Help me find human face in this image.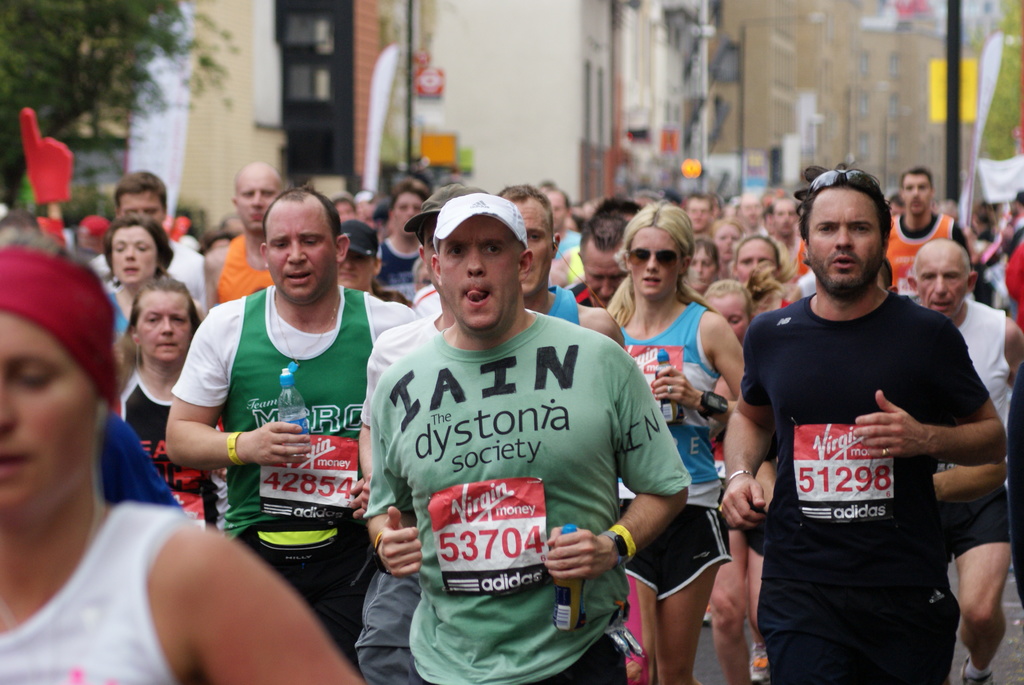
Found it: {"left": 364, "top": 200, "right": 376, "bottom": 216}.
